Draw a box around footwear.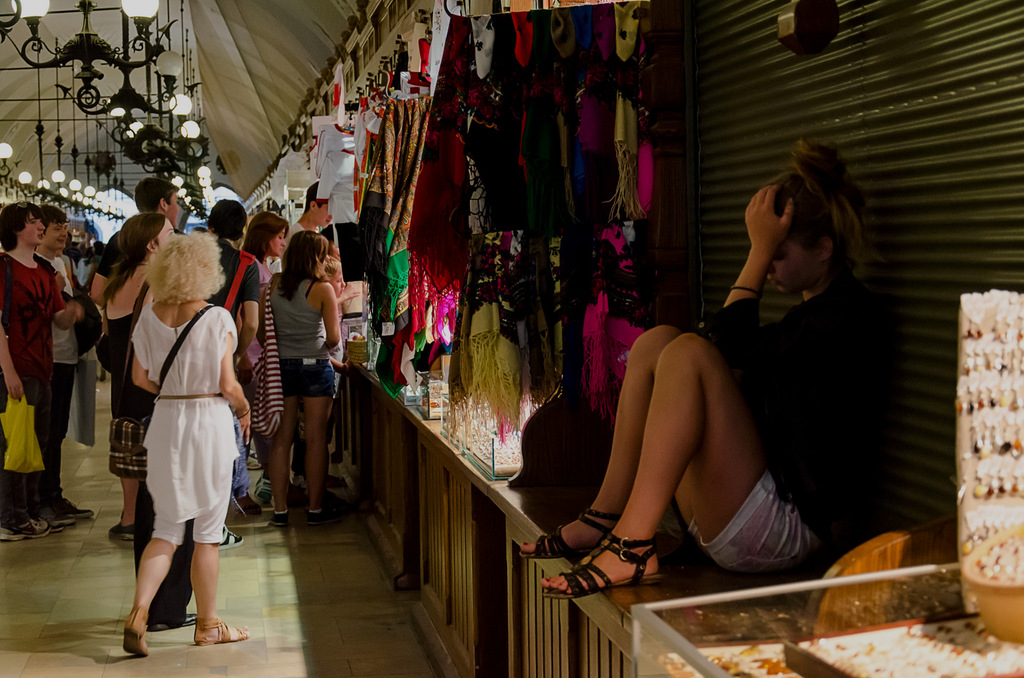
bbox=[0, 515, 43, 550].
